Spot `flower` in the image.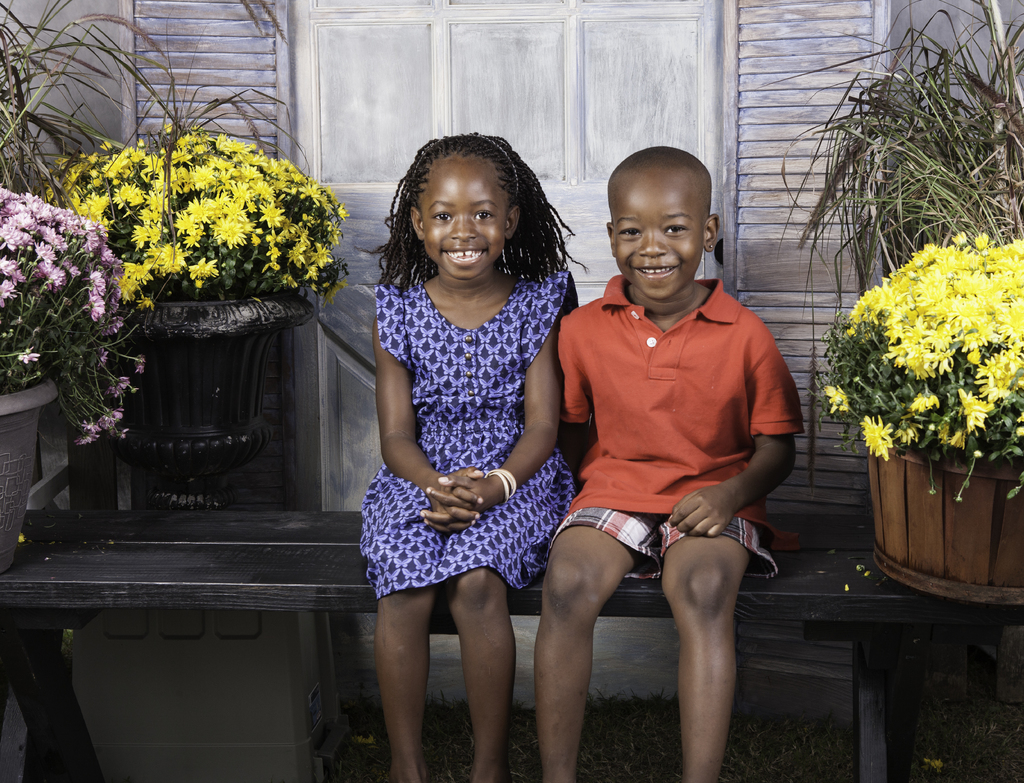
`flower` found at (x1=102, y1=347, x2=109, y2=367).
